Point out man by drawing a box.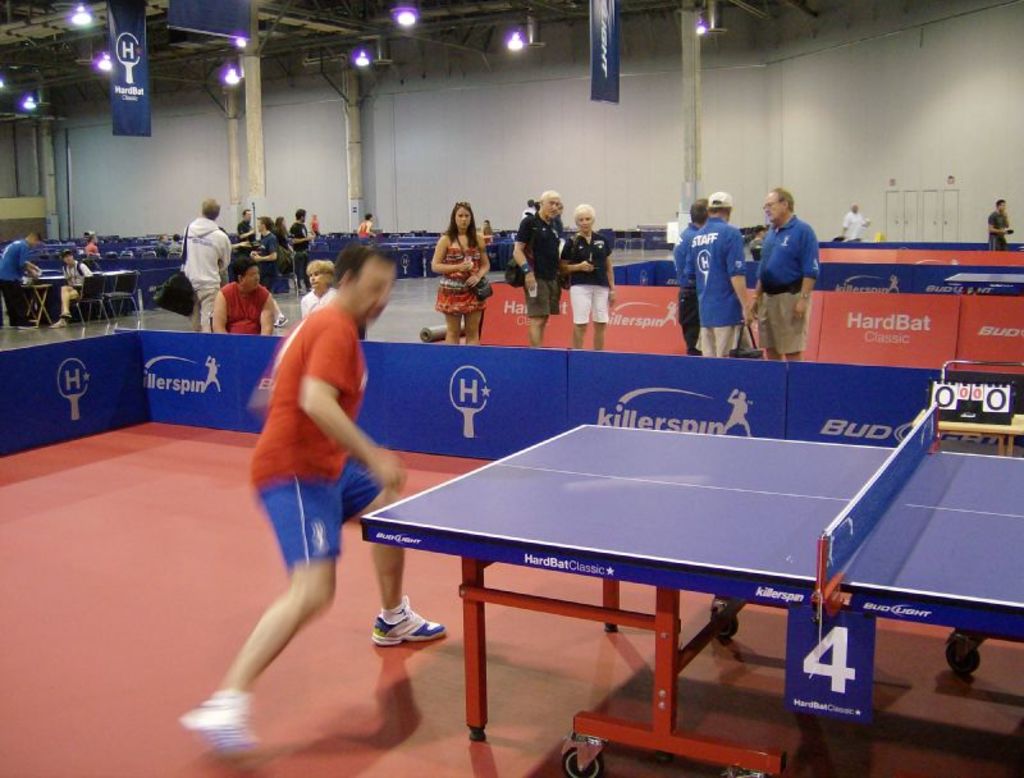
x1=0, y1=224, x2=47, y2=325.
